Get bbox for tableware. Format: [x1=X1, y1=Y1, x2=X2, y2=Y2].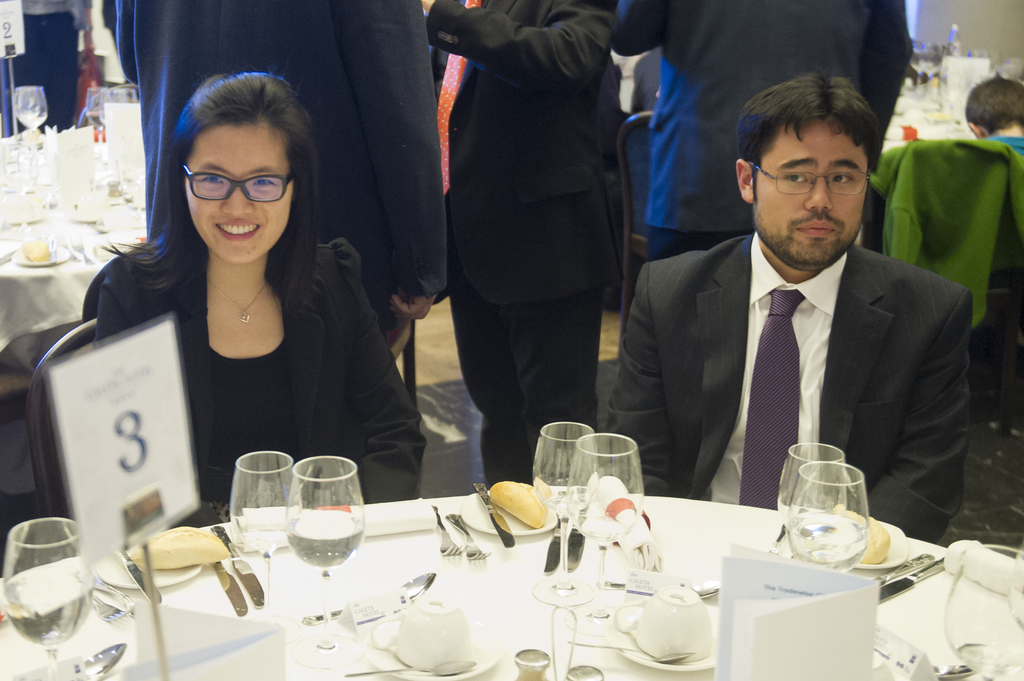
[x1=532, y1=412, x2=596, y2=602].
